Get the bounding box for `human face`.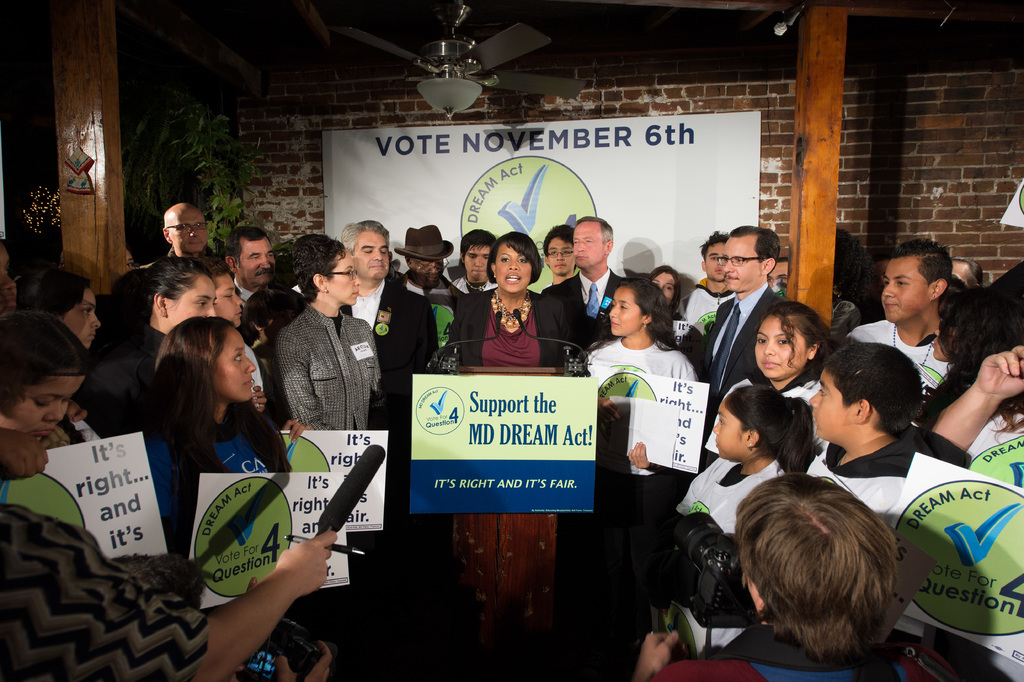
(950, 258, 966, 285).
